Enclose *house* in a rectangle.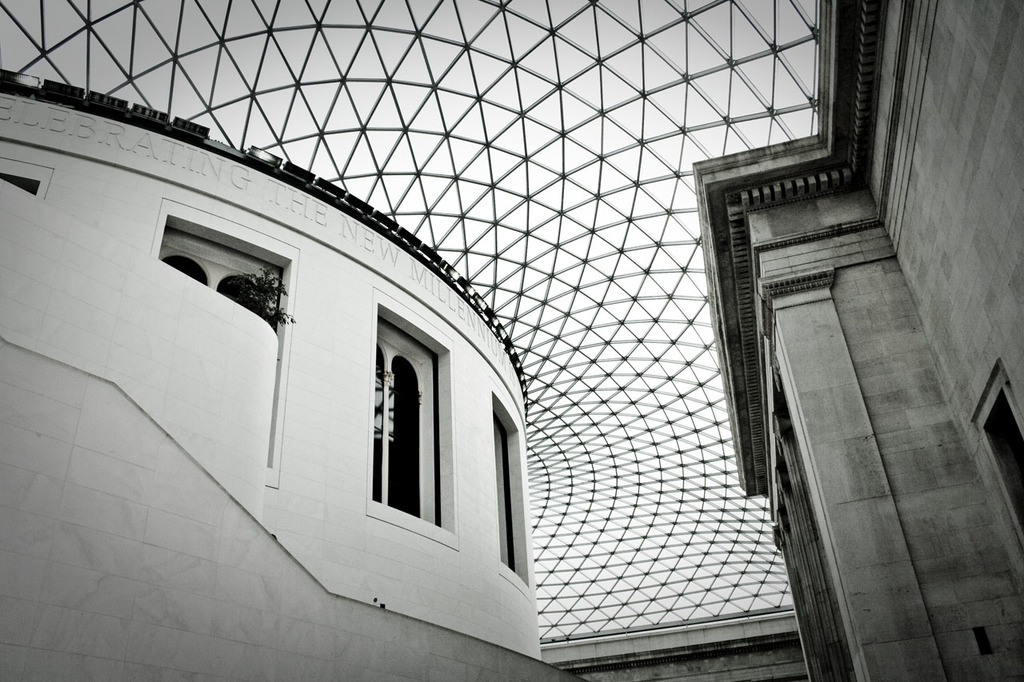
[0, 66, 541, 681].
